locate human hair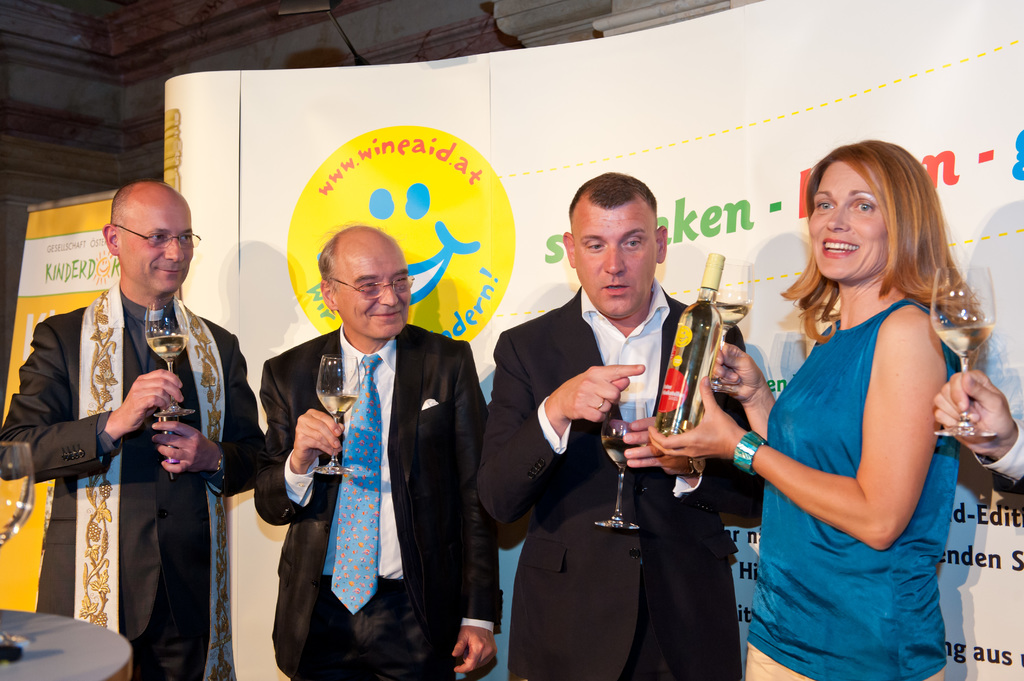
x1=111 y1=186 x2=129 y2=228
